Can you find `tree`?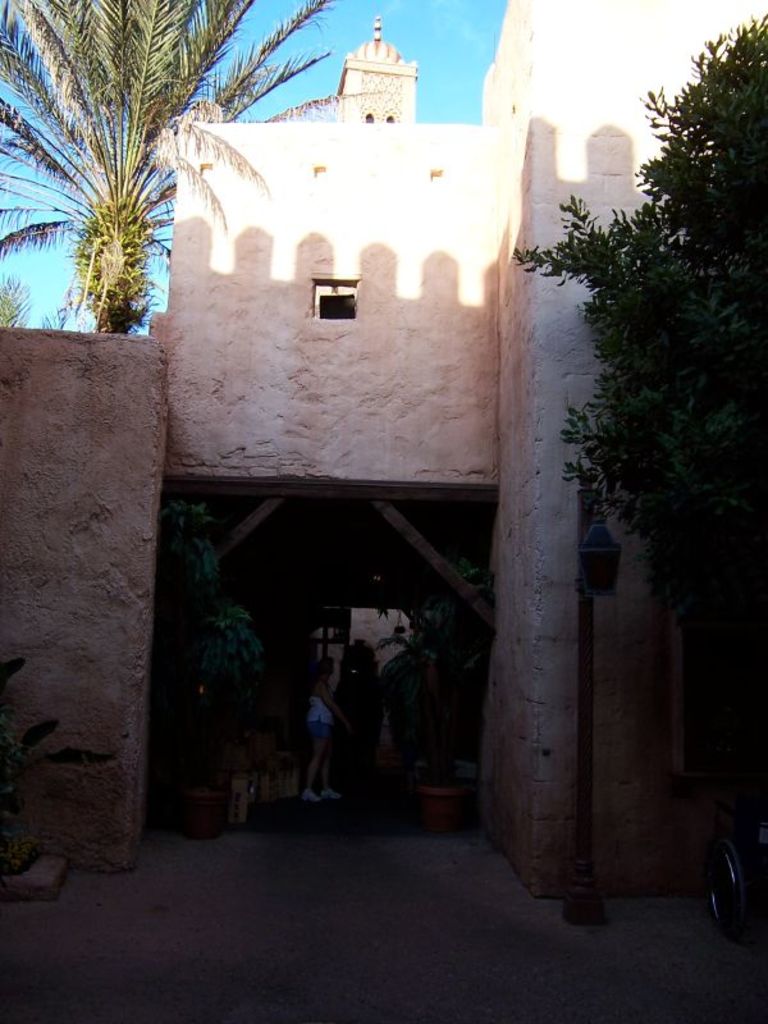
Yes, bounding box: (508,24,767,890).
